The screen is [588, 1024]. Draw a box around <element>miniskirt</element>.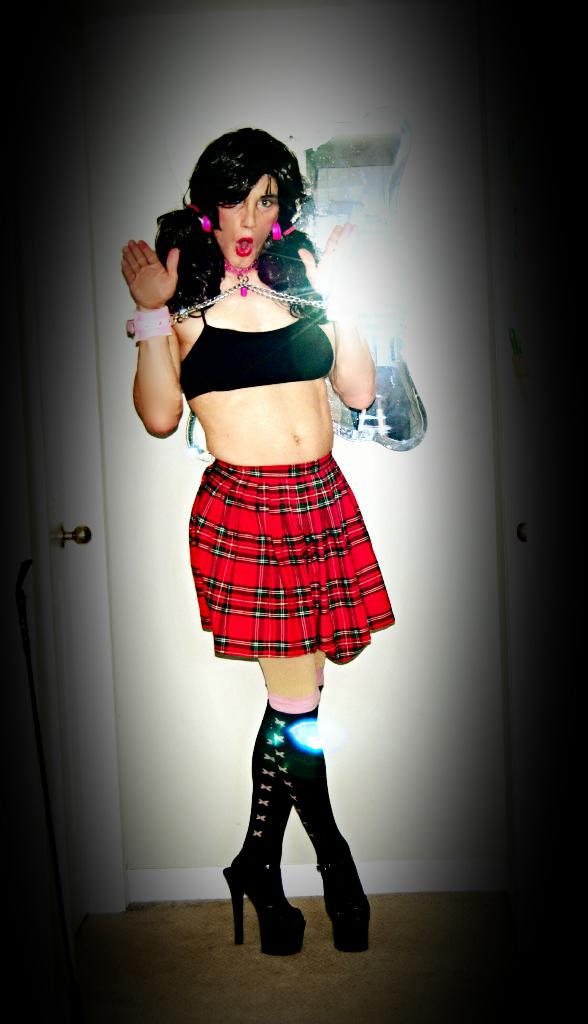
left=187, top=455, right=395, bottom=664.
